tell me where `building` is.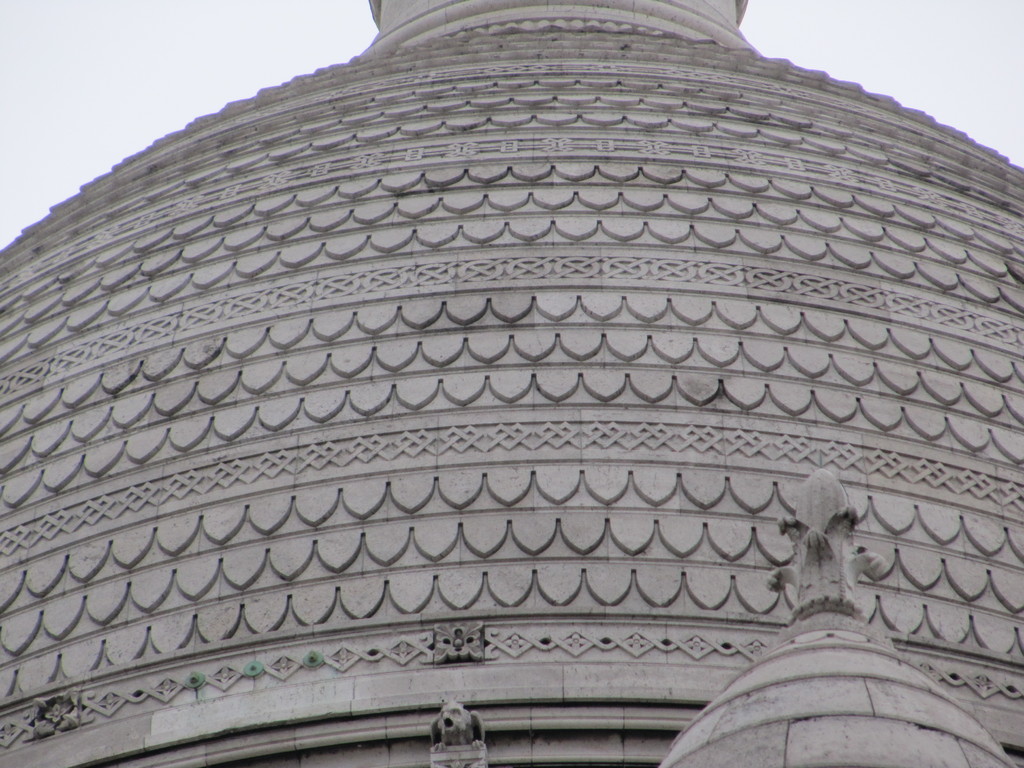
`building` is at box=[0, 0, 1023, 767].
